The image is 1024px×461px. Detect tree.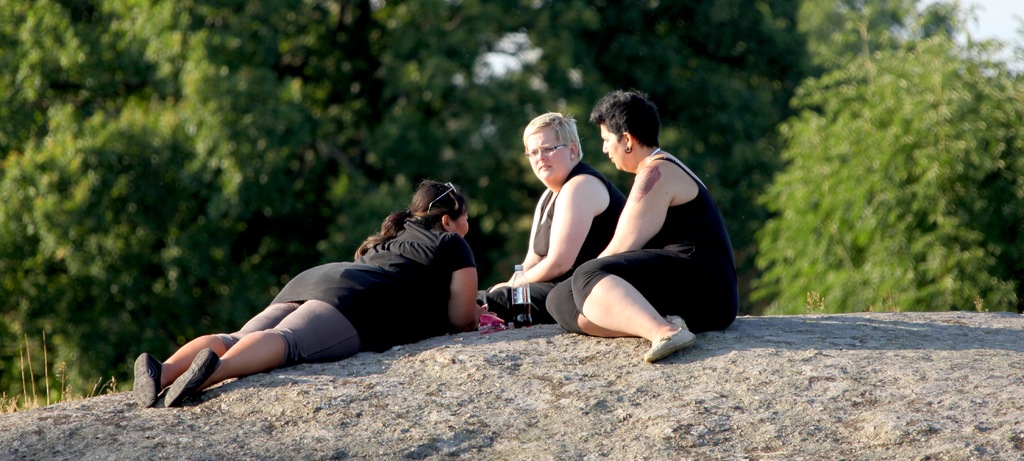
Detection: {"left": 163, "top": 0, "right": 420, "bottom": 368}.
